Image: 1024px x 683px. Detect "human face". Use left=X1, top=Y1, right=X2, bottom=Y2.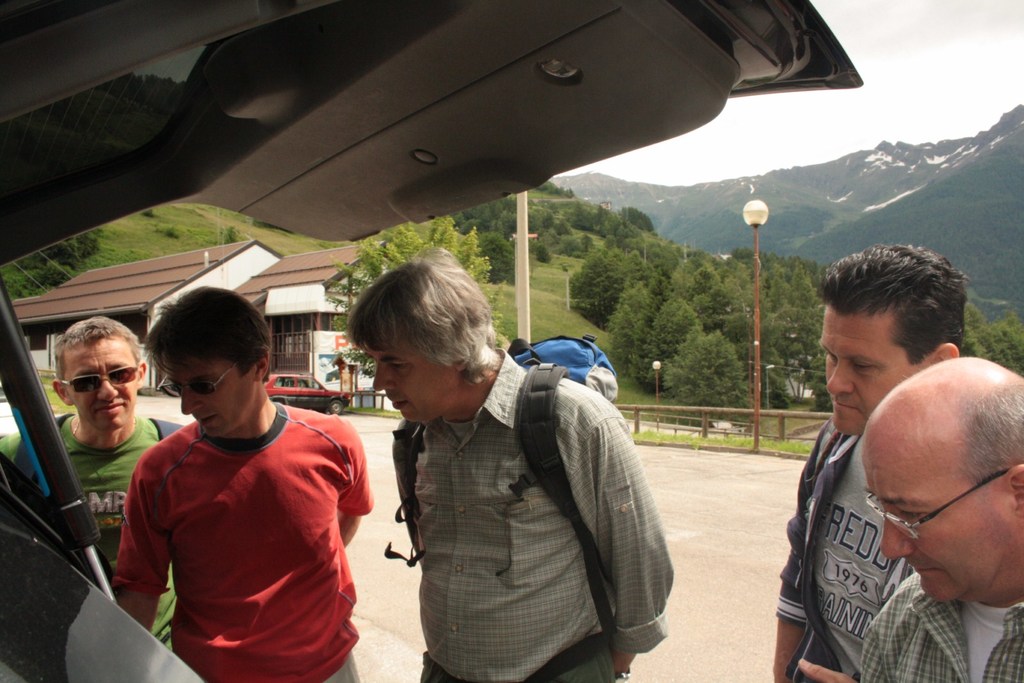
left=165, top=354, right=254, bottom=437.
